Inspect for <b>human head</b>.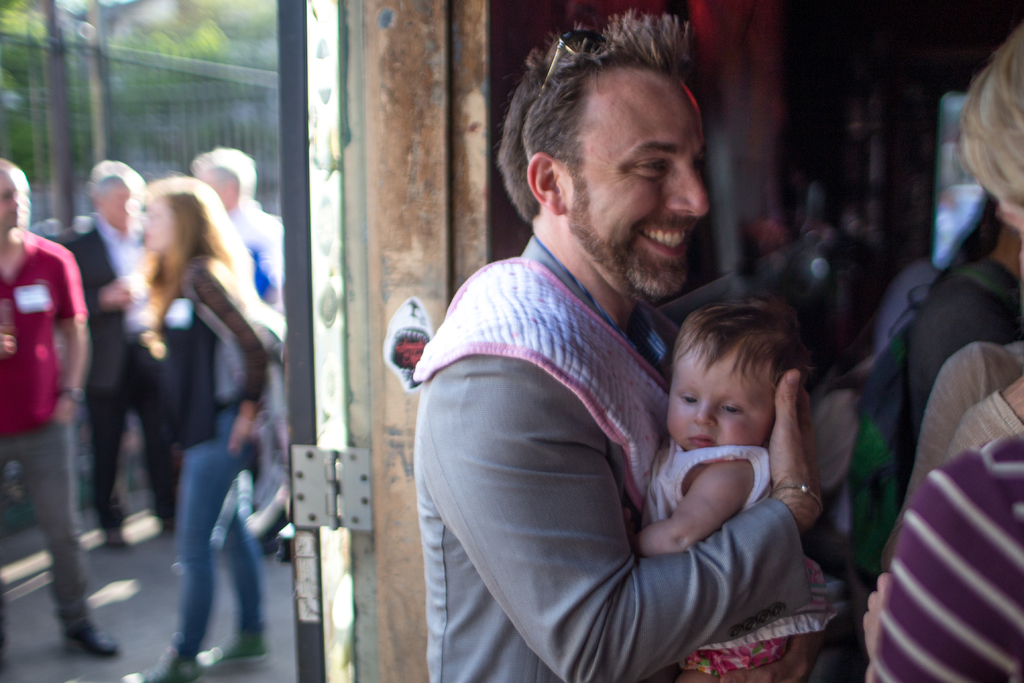
Inspection: [665,299,806,451].
